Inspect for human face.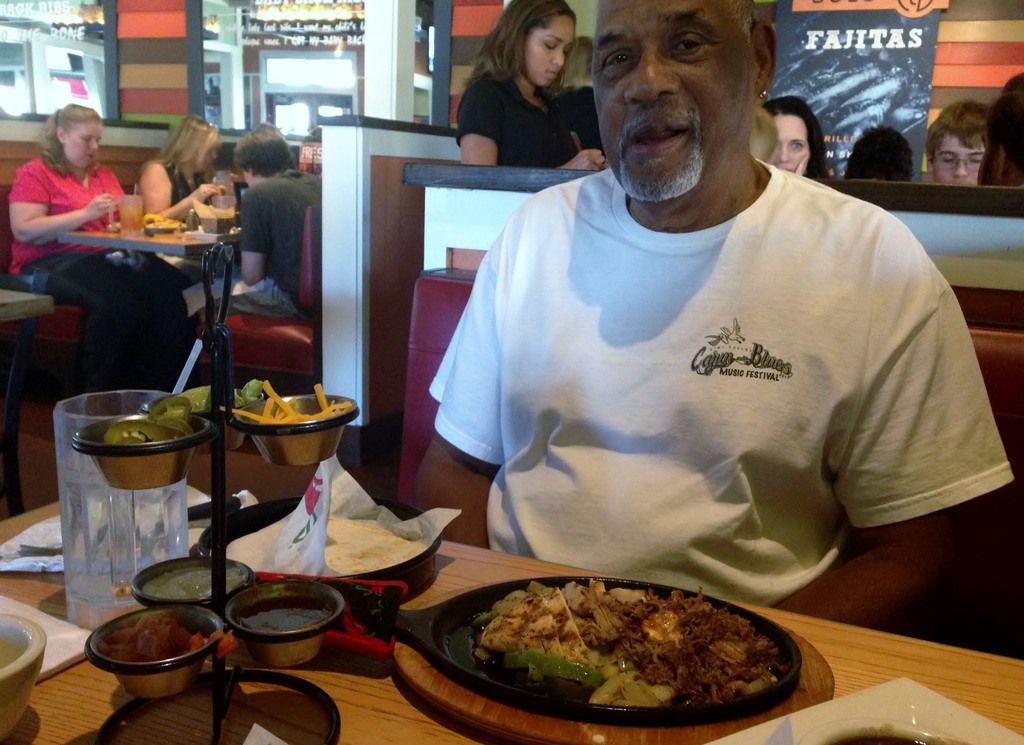
Inspection: [left=588, top=0, right=762, bottom=205].
